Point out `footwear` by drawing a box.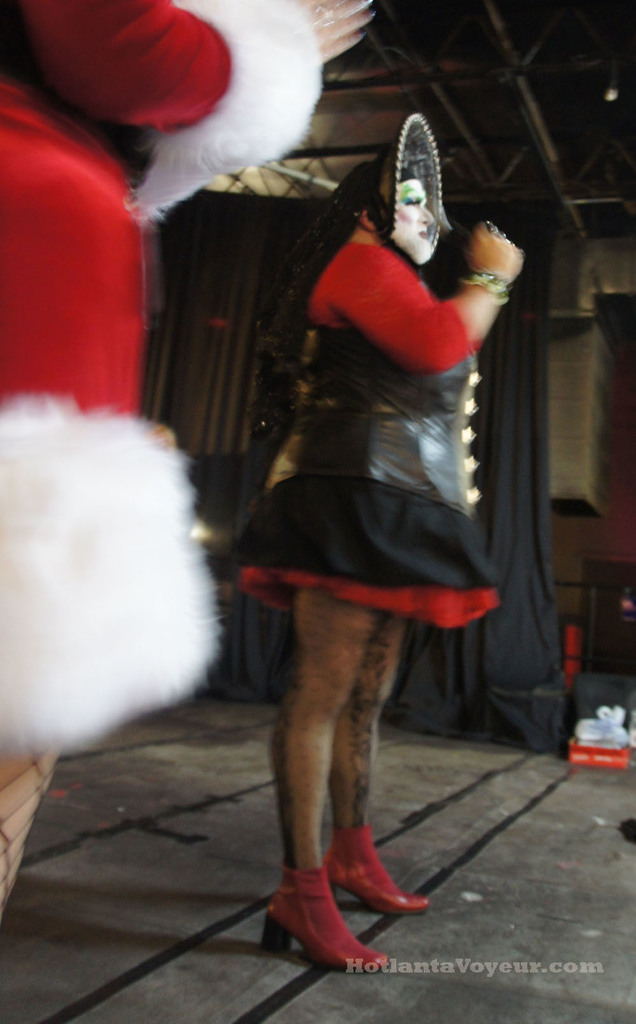
region(255, 865, 386, 972).
